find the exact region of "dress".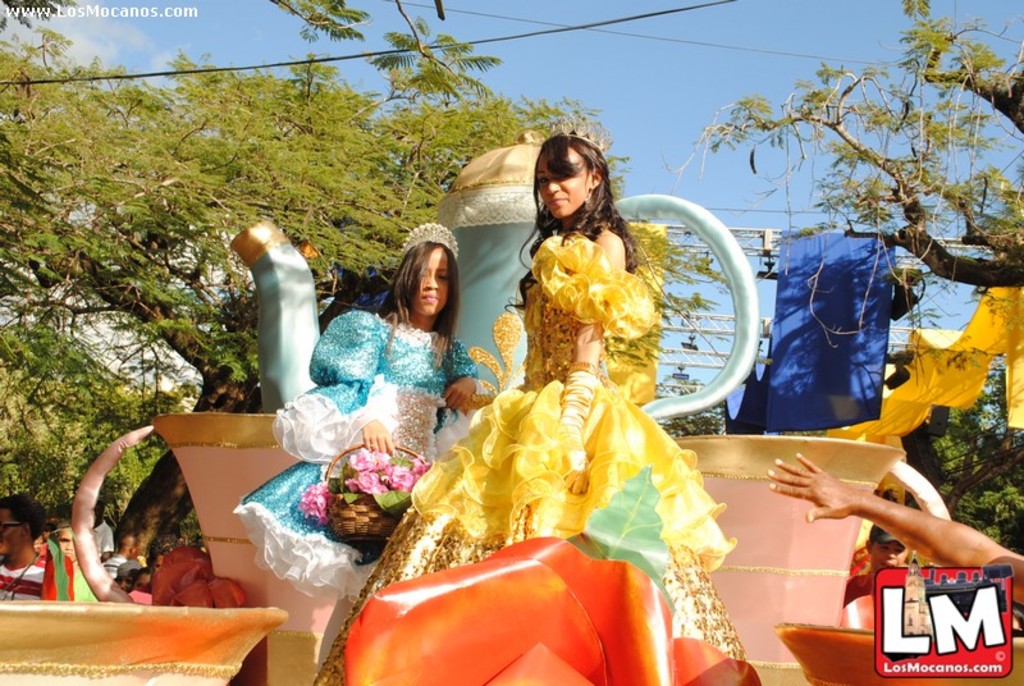
Exact region: (left=232, top=307, right=479, bottom=600).
